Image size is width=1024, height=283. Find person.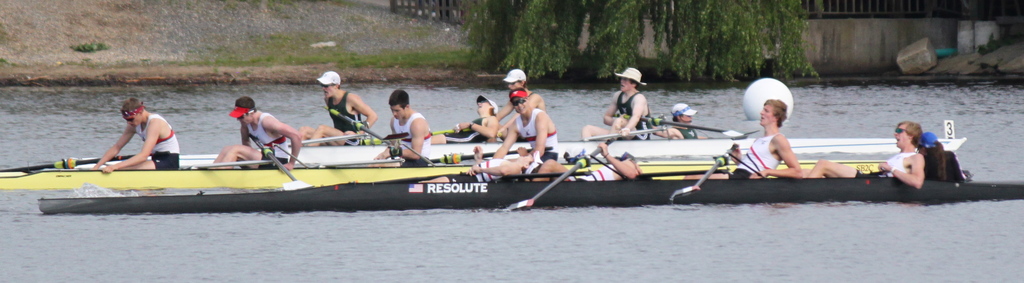
<region>682, 95, 807, 181</region>.
